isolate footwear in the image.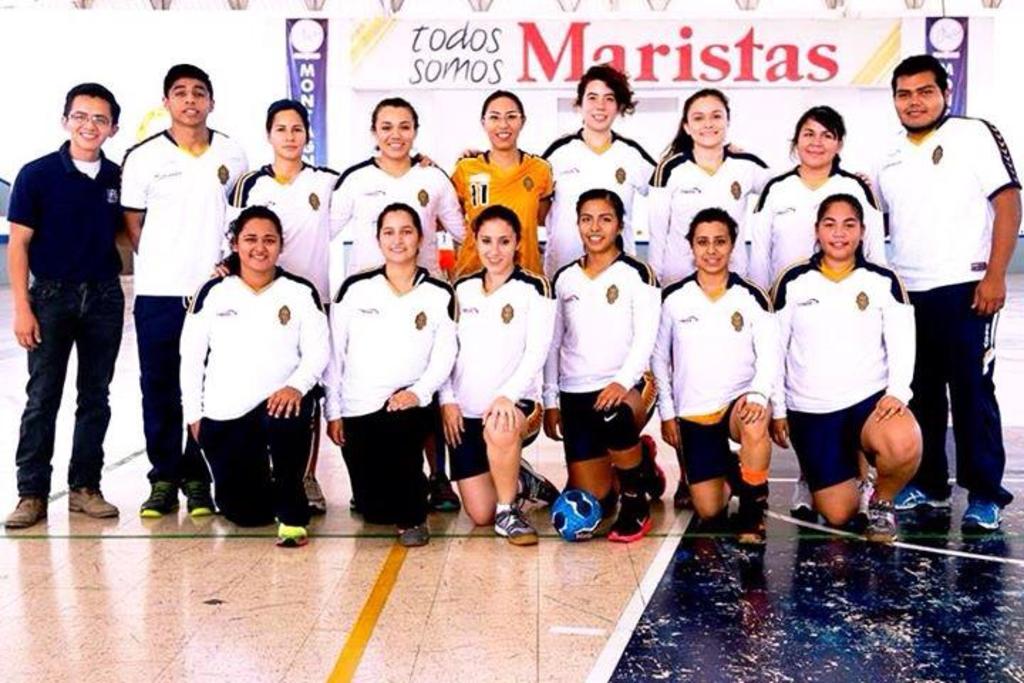
Isolated region: detection(395, 518, 430, 545).
